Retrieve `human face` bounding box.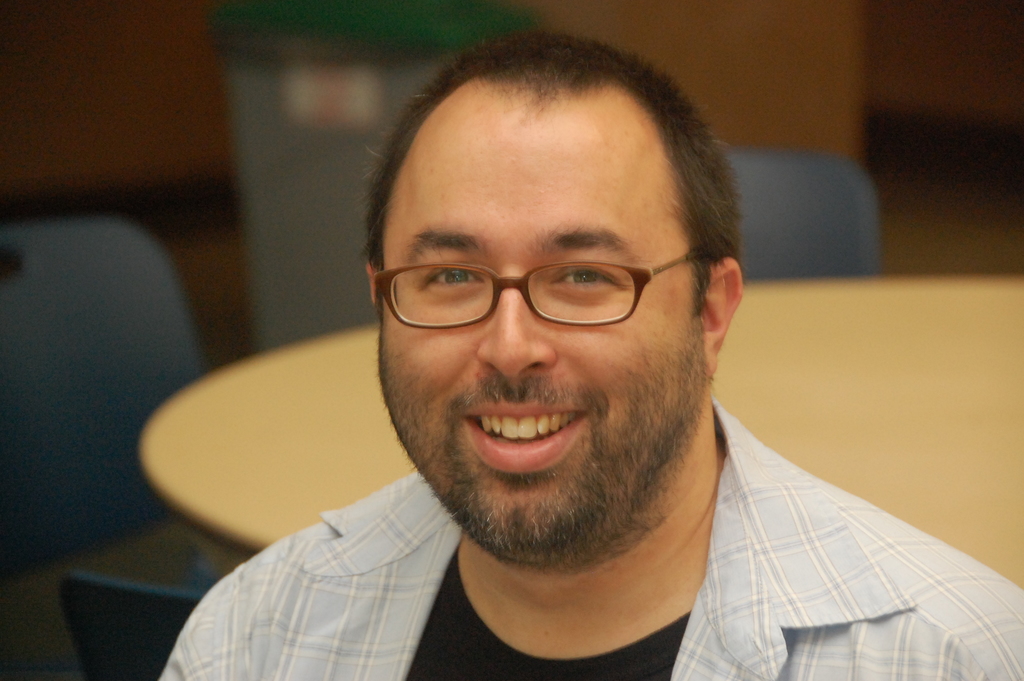
Bounding box: bbox=[375, 85, 728, 539].
